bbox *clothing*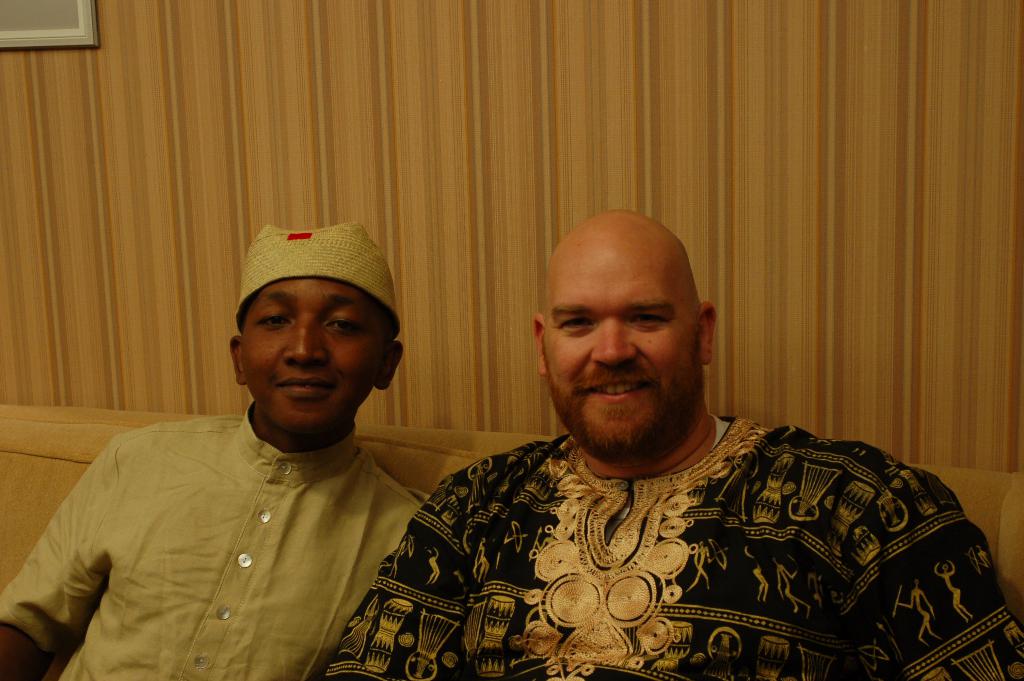
pyautogui.locateOnScreen(322, 396, 1023, 680)
